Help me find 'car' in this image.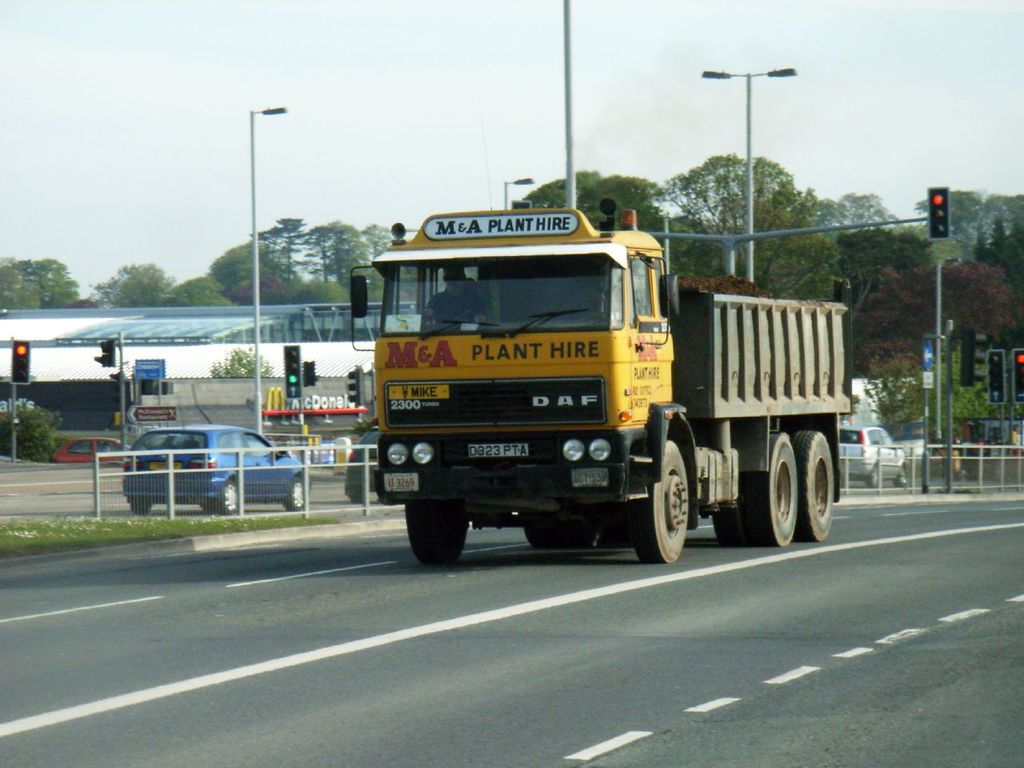
Found it: detection(341, 427, 390, 505).
